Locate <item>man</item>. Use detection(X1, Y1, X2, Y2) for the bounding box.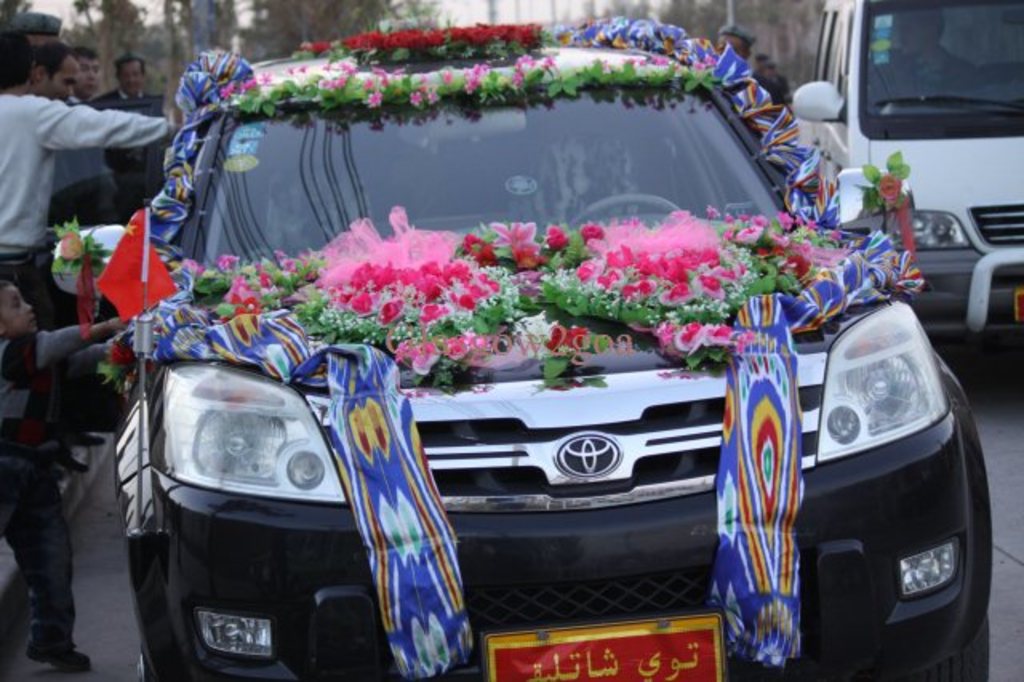
detection(869, 0, 998, 96).
